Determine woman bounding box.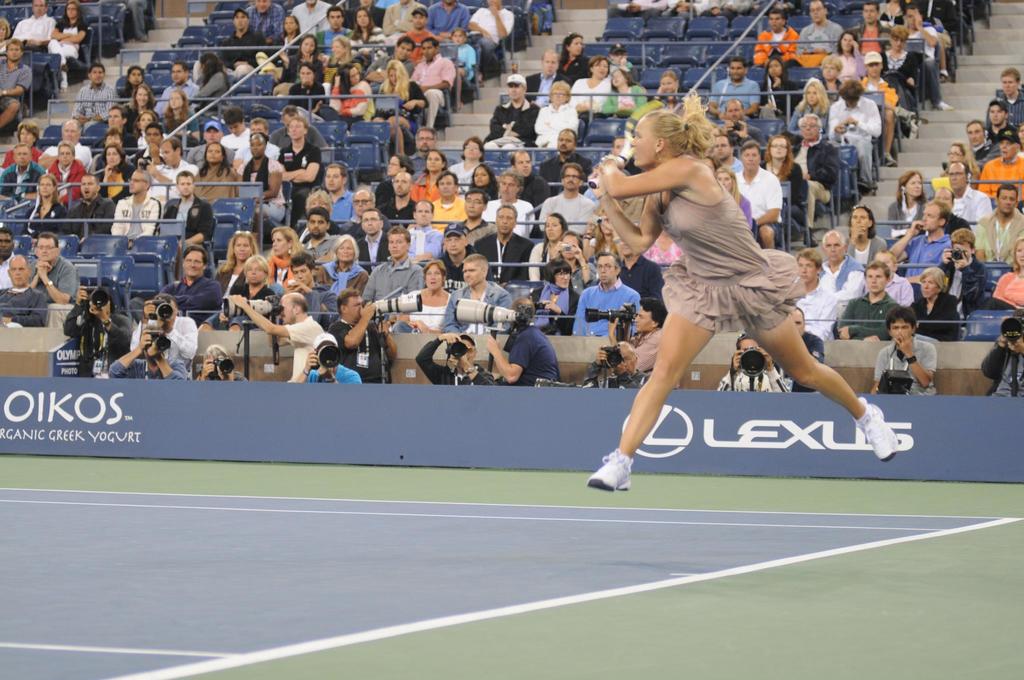
Determined: select_region(298, 189, 342, 238).
